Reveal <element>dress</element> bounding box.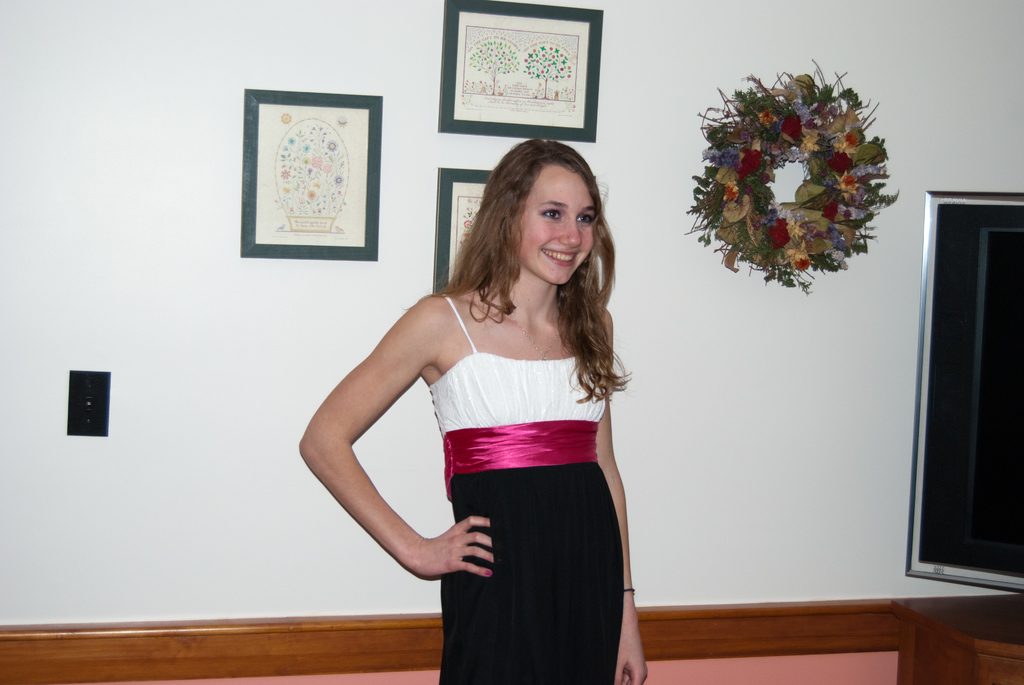
Revealed: 428 299 624 684.
